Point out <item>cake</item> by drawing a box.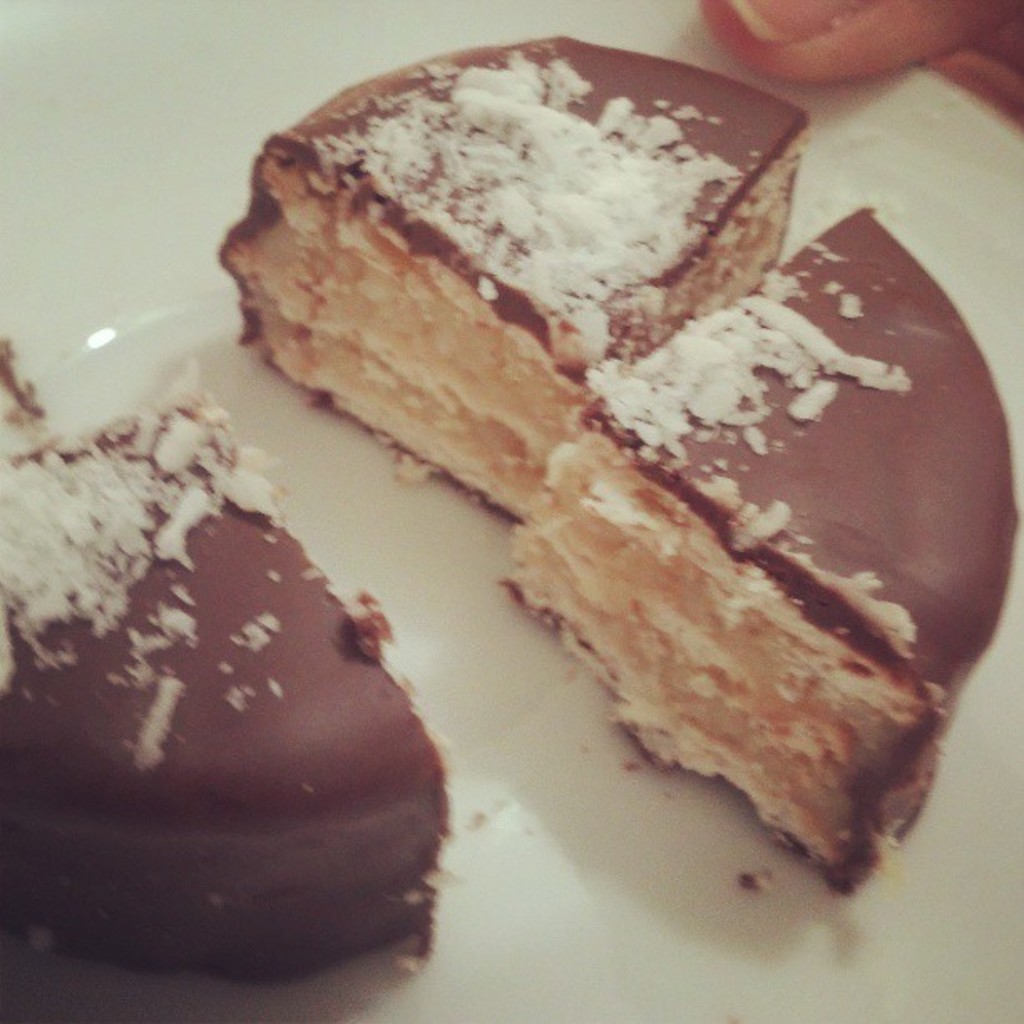
{"x1": 212, "y1": 35, "x2": 813, "y2": 519}.
